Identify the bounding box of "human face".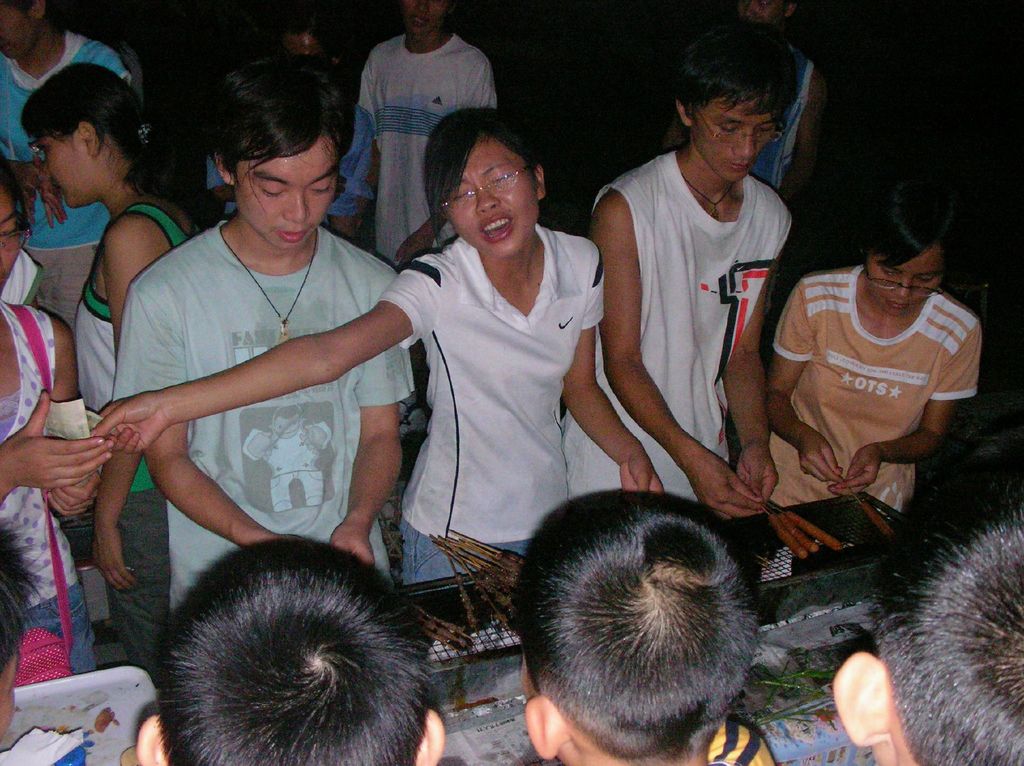
(232,134,335,250).
